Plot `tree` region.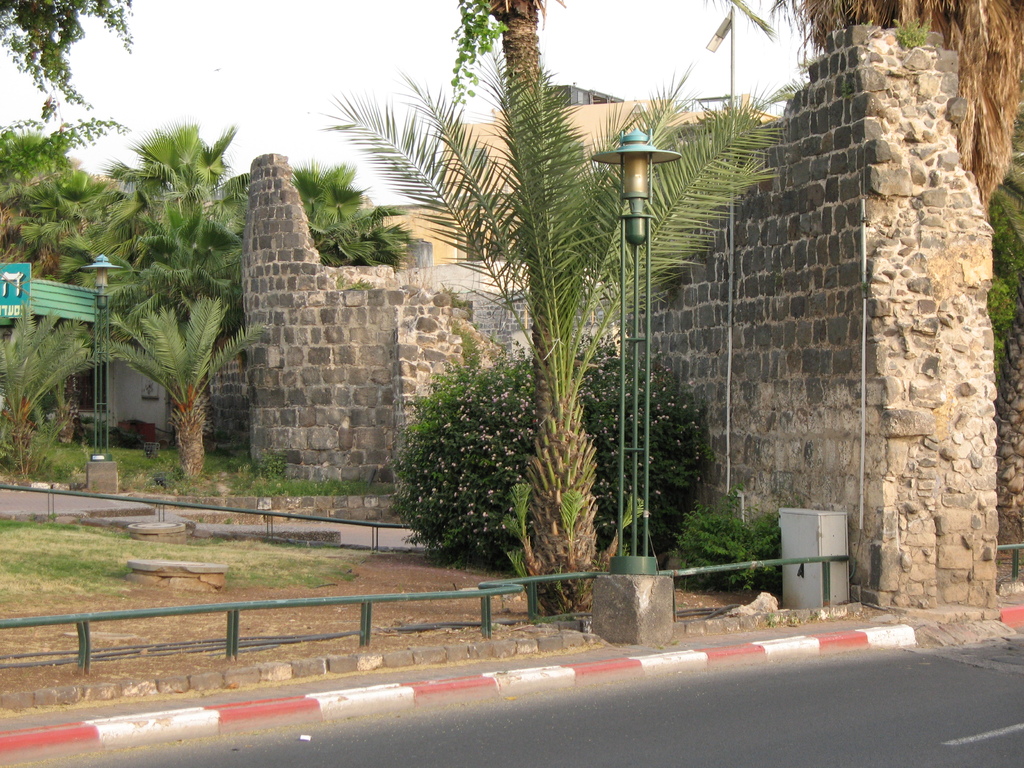
Plotted at x1=0, y1=294, x2=102, y2=484.
